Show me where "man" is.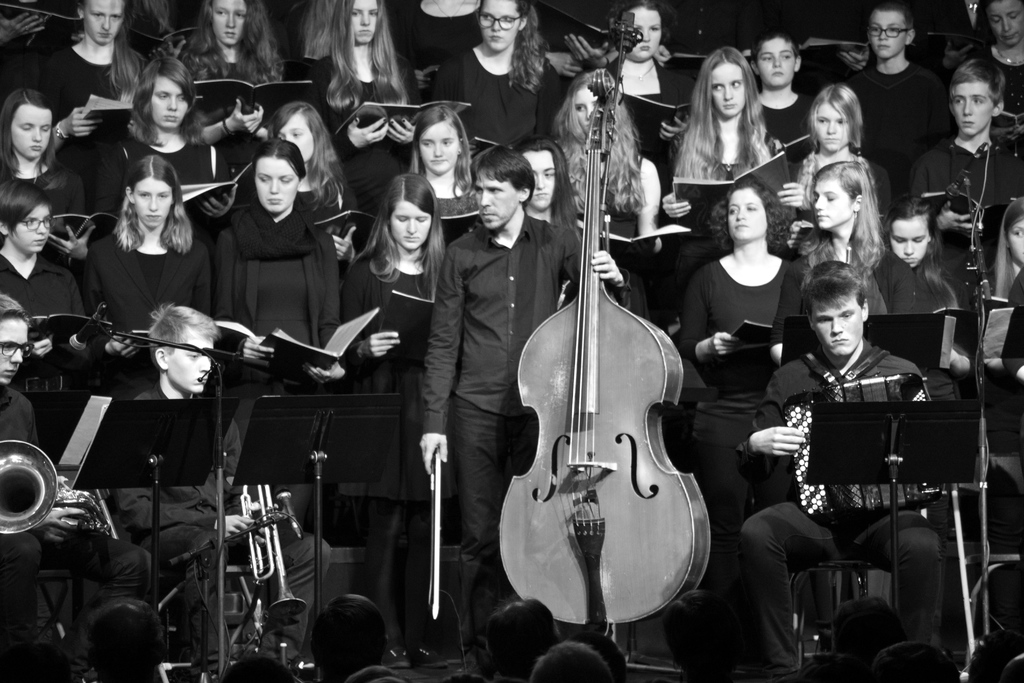
"man" is at box(102, 300, 335, 682).
